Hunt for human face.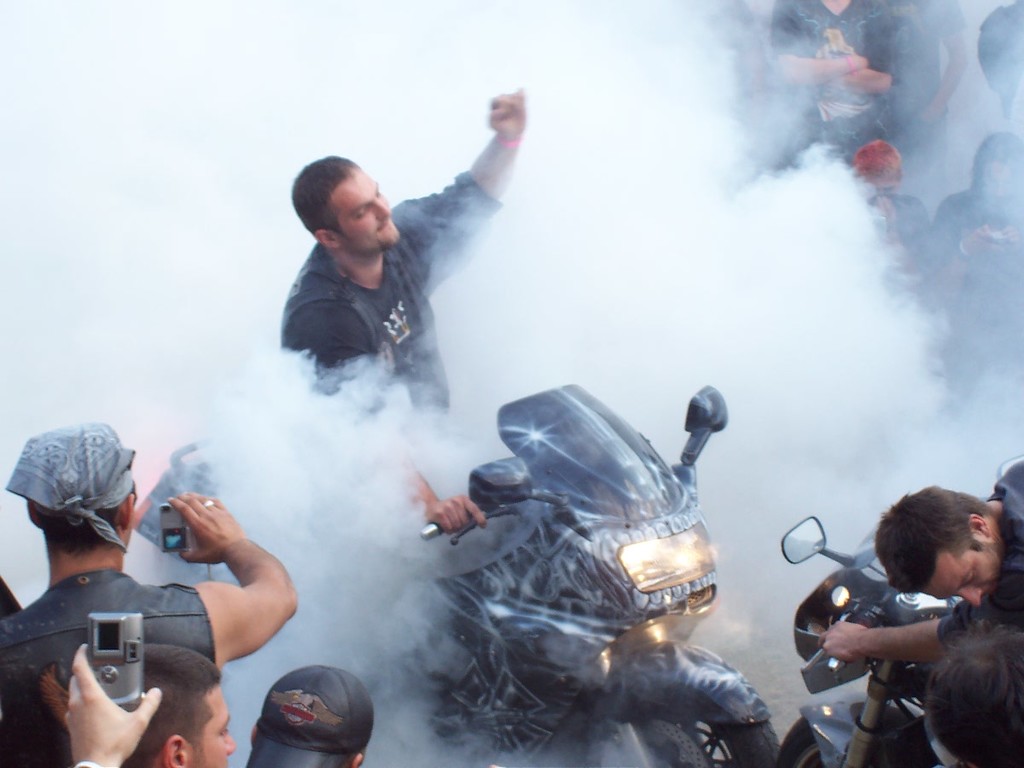
Hunted down at 188, 684, 239, 767.
